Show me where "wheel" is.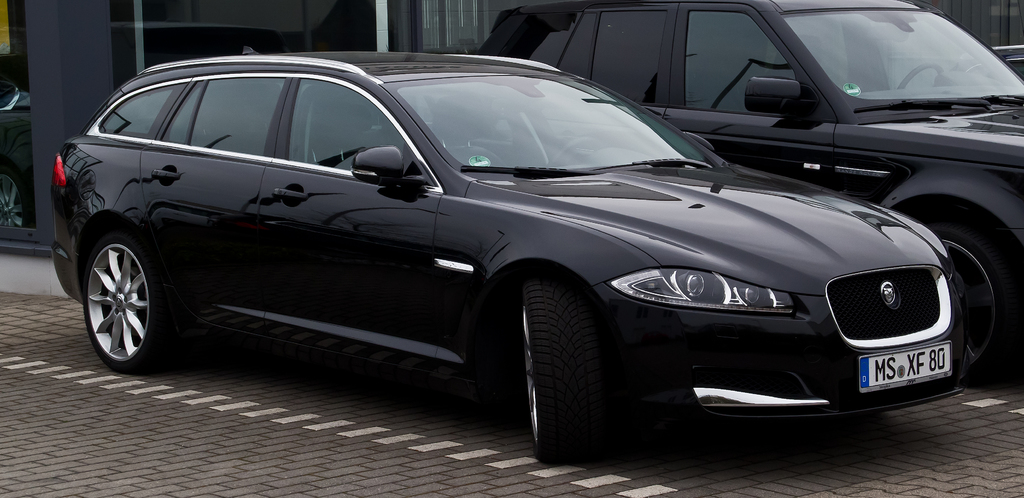
"wheel" is at region(514, 277, 601, 462).
